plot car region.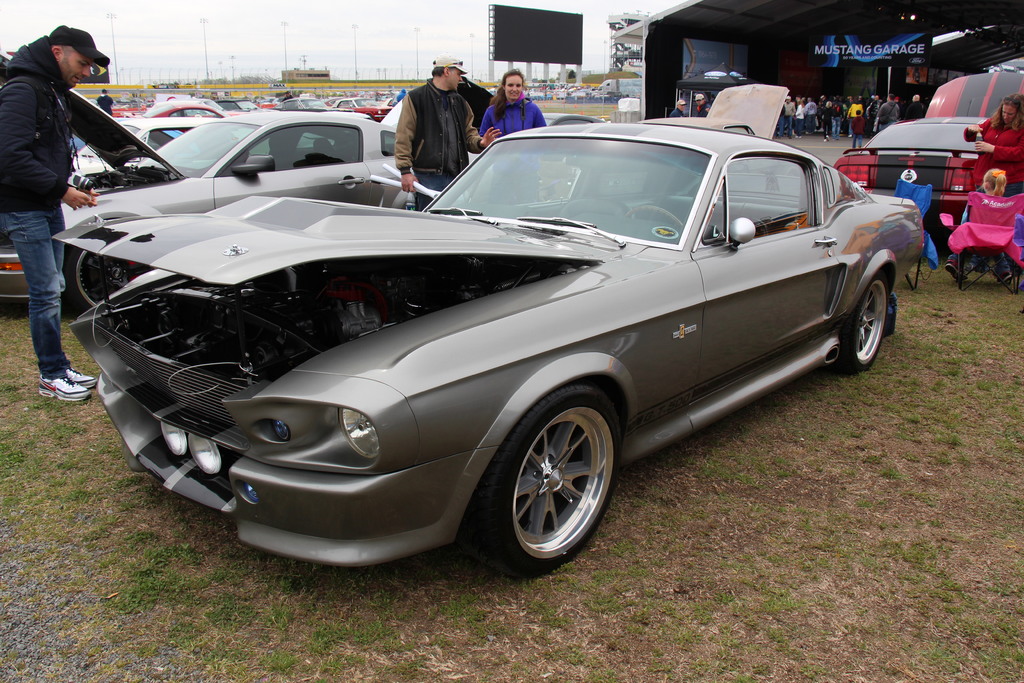
Plotted at BBox(831, 71, 1023, 244).
